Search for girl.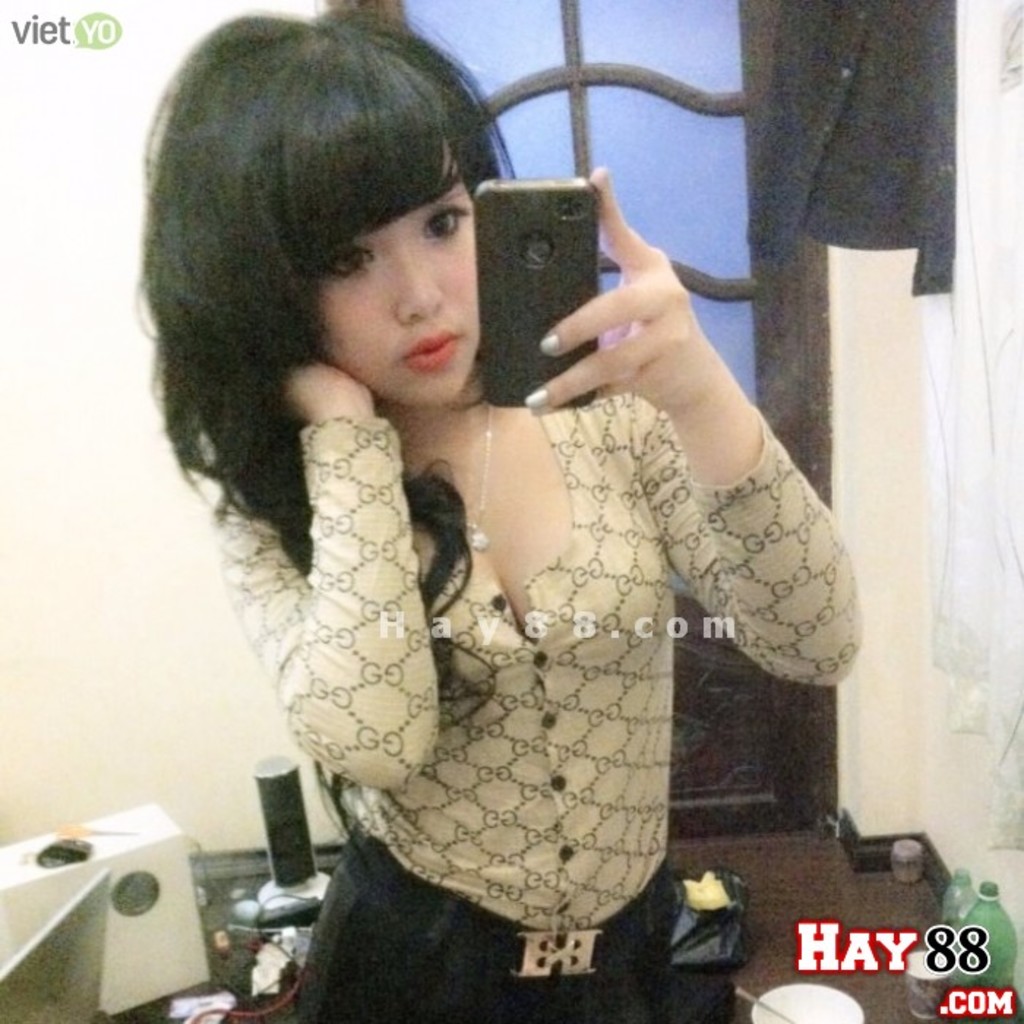
Found at (x1=124, y1=1, x2=862, y2=1023).
